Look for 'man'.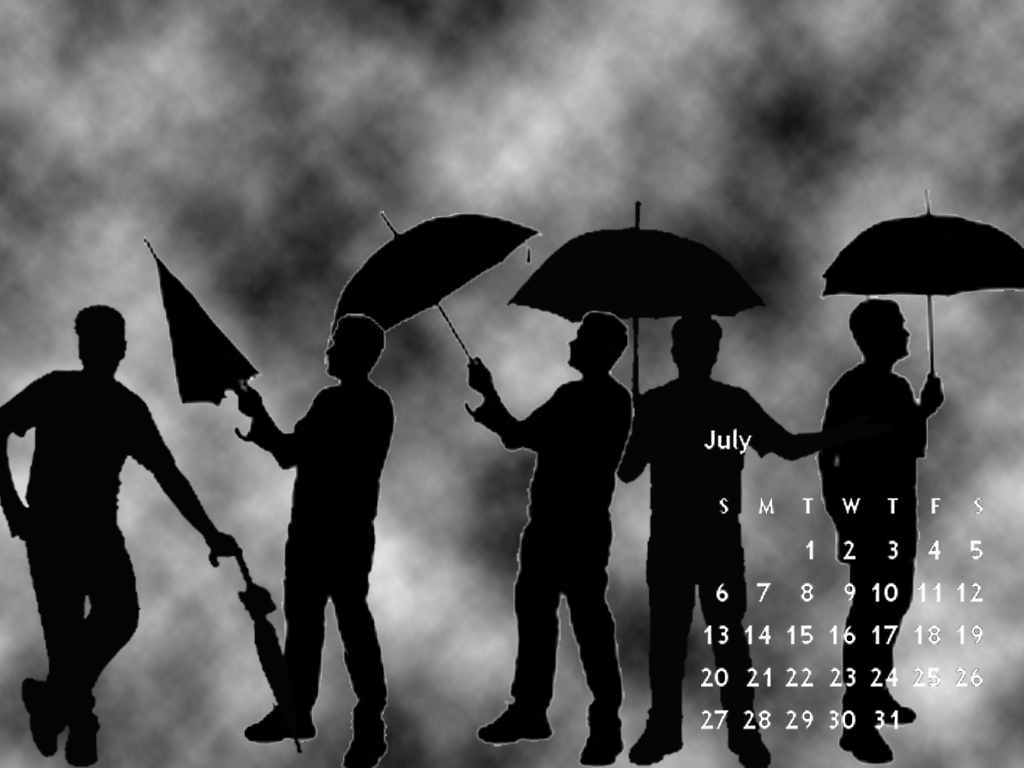
Found: select_region(1, 299, 233, 767).
